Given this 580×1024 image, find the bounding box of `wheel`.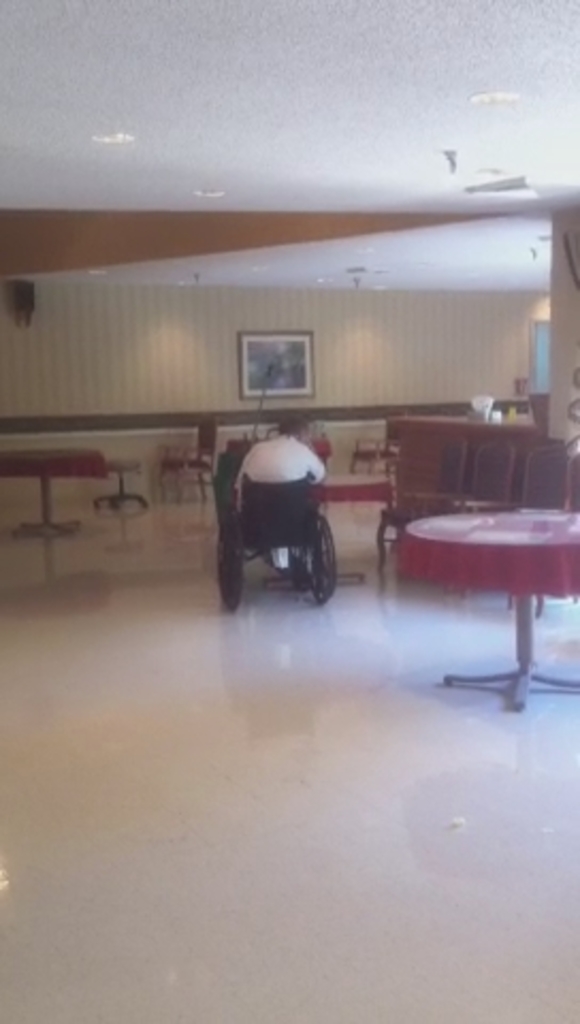
BBox(215, 514, 245, 610).
